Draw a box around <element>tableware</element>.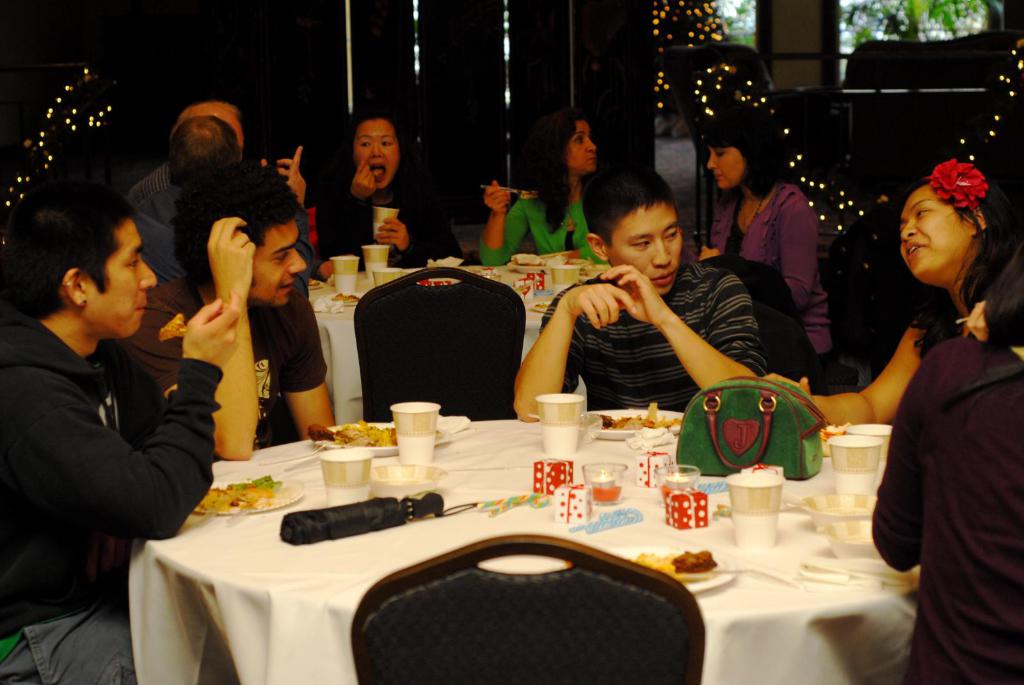
(left=291, top=436, right=371, bottom=469).
